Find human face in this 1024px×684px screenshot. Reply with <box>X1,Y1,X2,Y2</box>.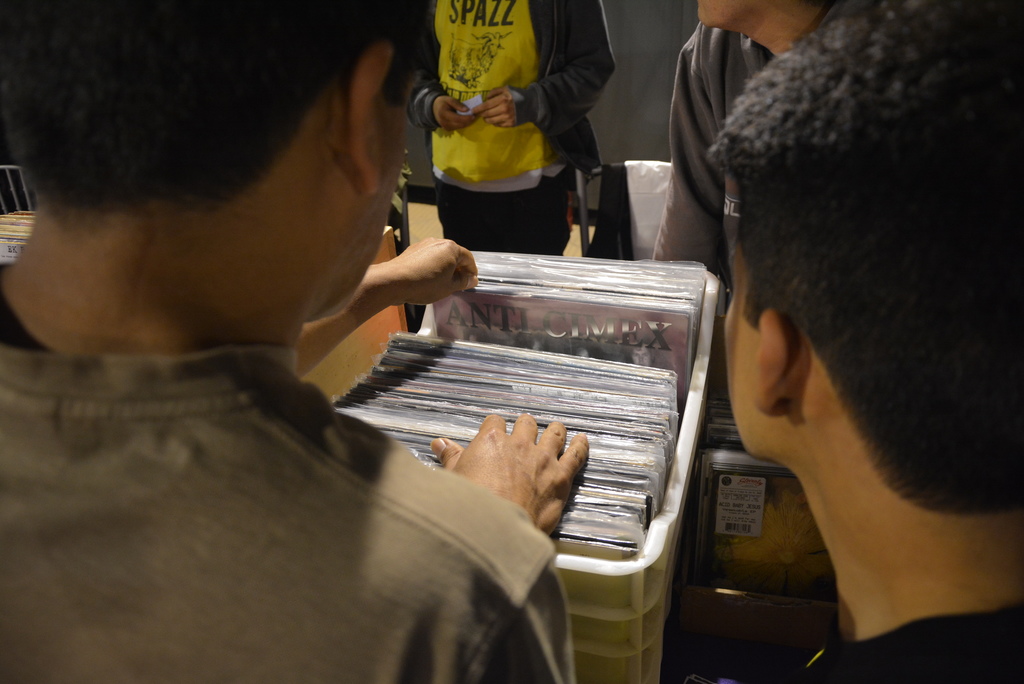
<box>723,239,758,454</box>.
